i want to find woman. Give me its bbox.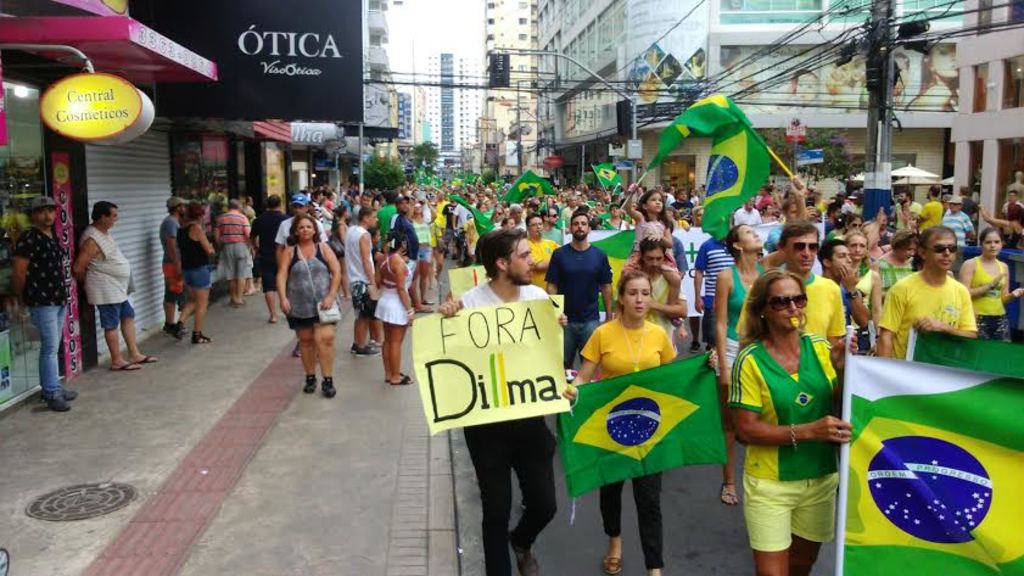
l=871, t=224, r=924, b=300.
